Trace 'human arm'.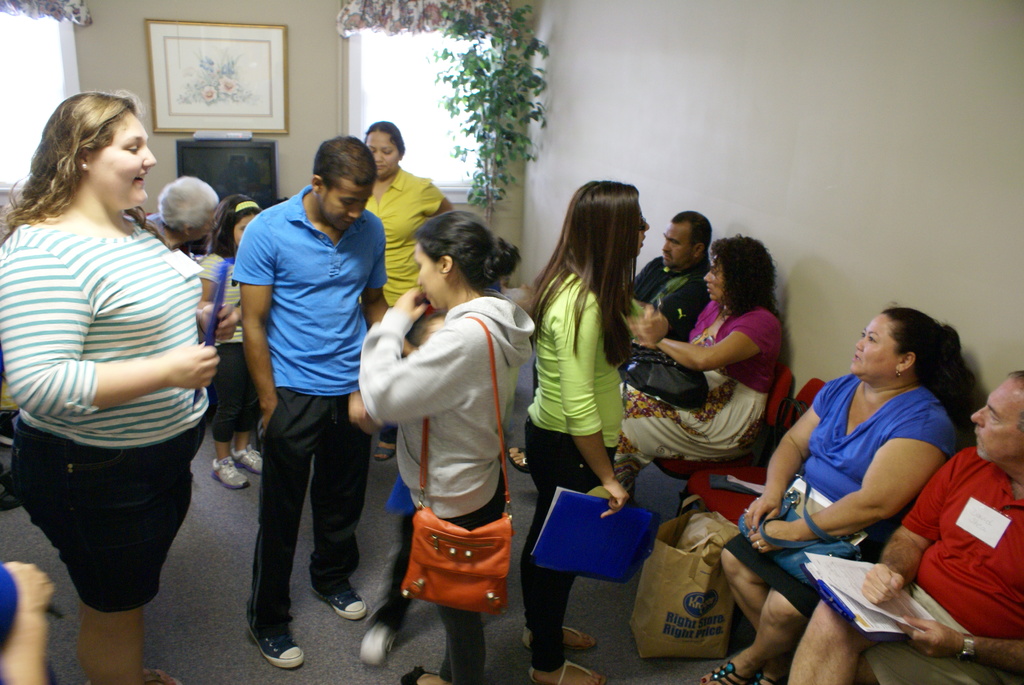
Traced to box(783, 393, 945, 576).
